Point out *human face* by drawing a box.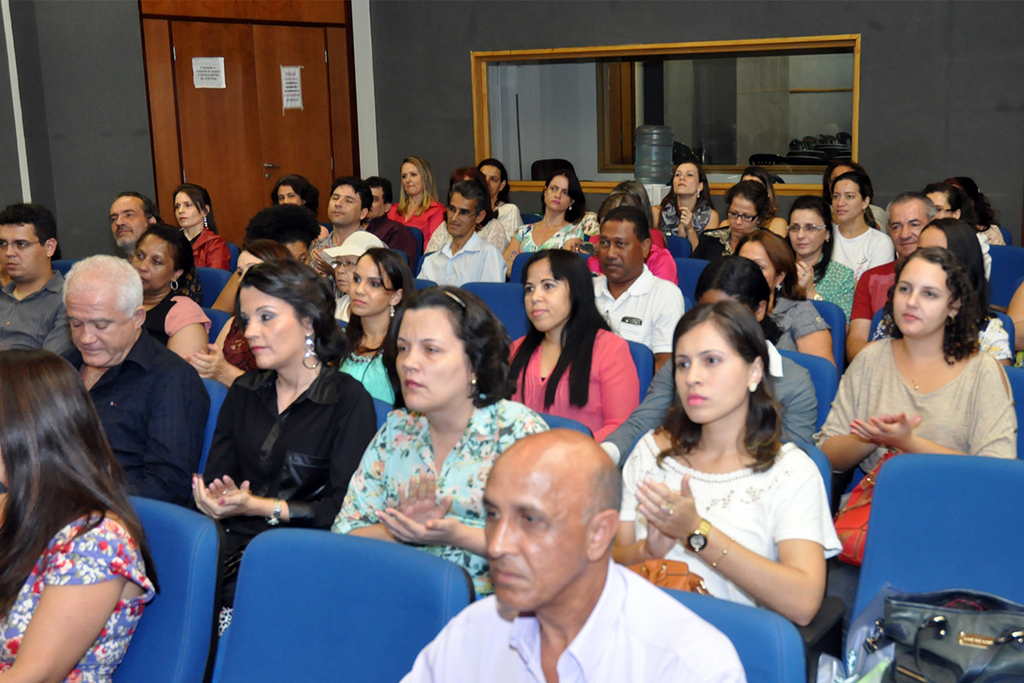
351/252/396/315.
